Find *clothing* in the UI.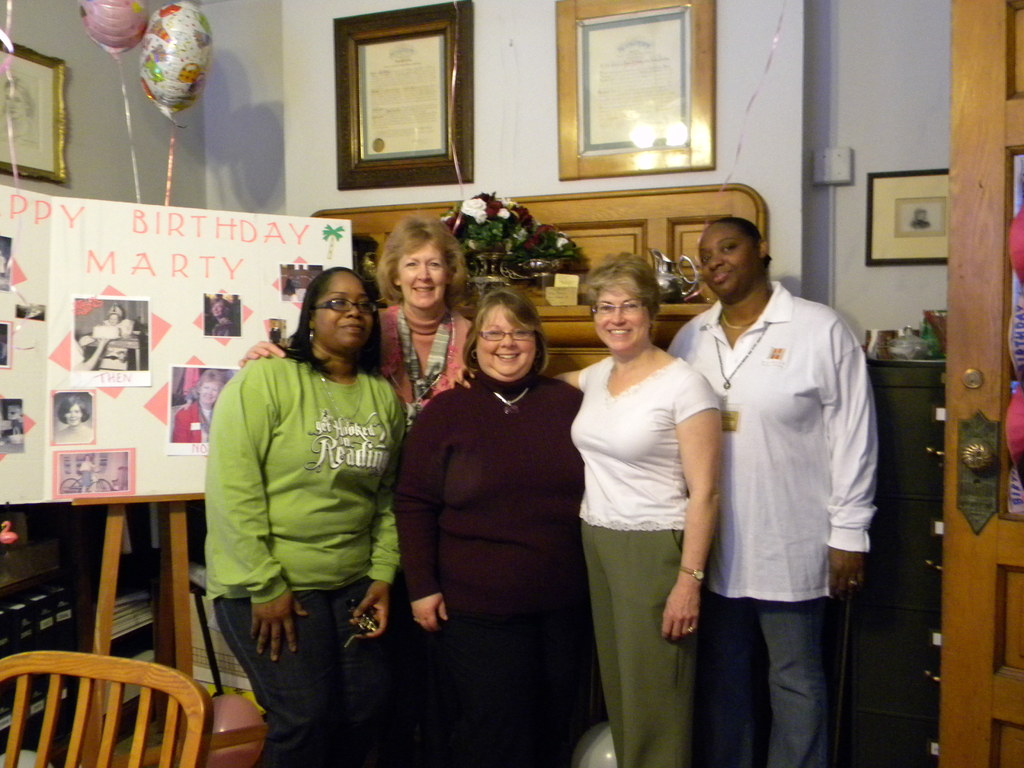
UI element at 684,259,873,707.
